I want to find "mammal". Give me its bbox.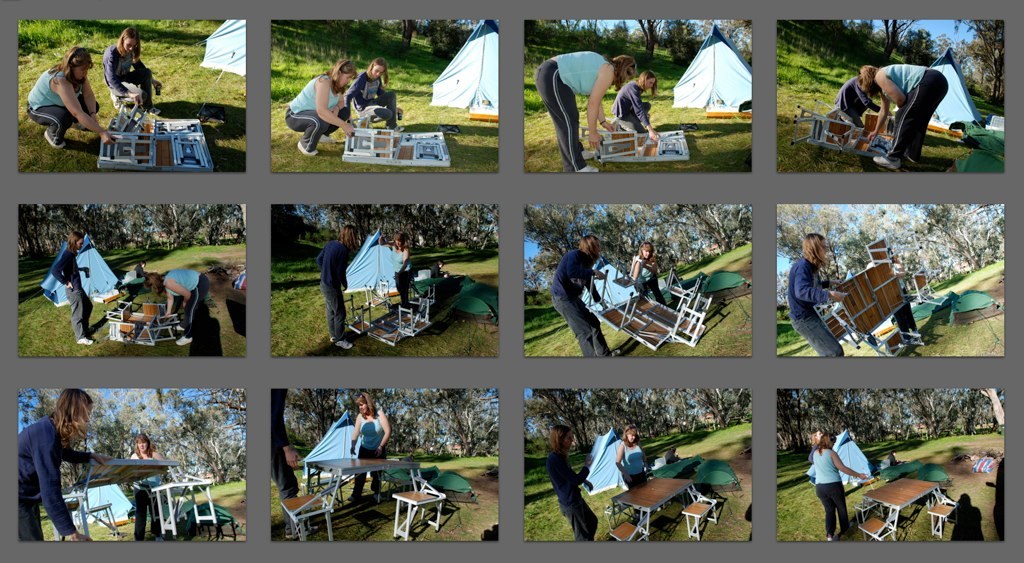
l=662, t=447, r=684, b=463.
